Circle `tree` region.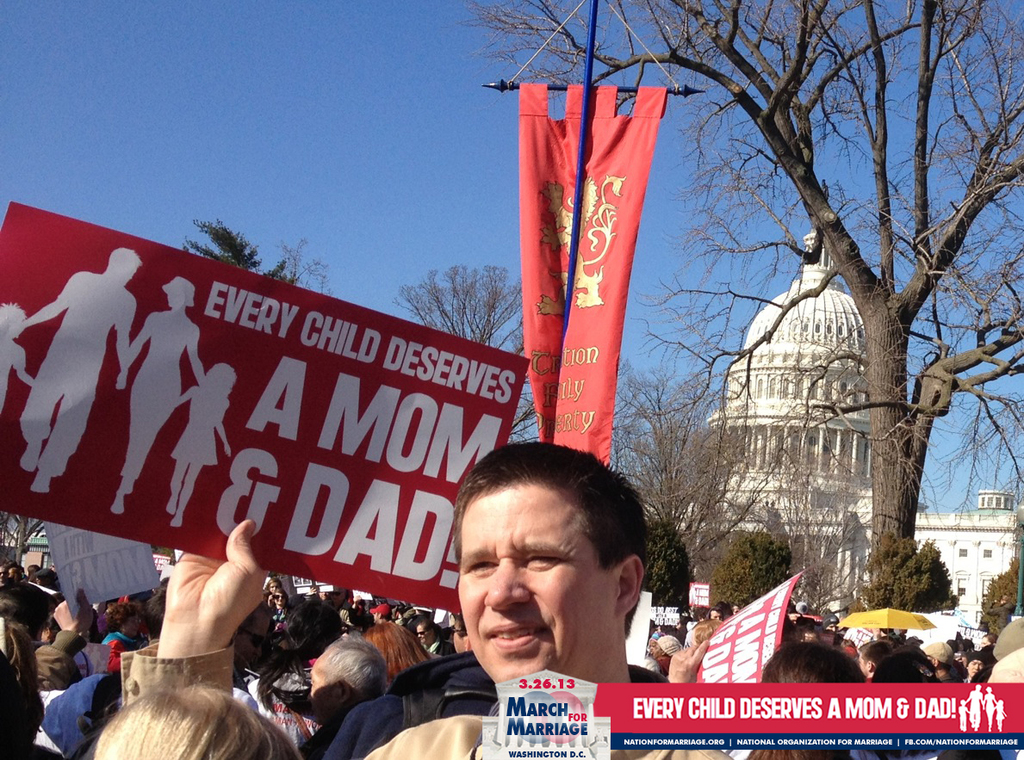
Region: locate(393, 260, 532, 344).
